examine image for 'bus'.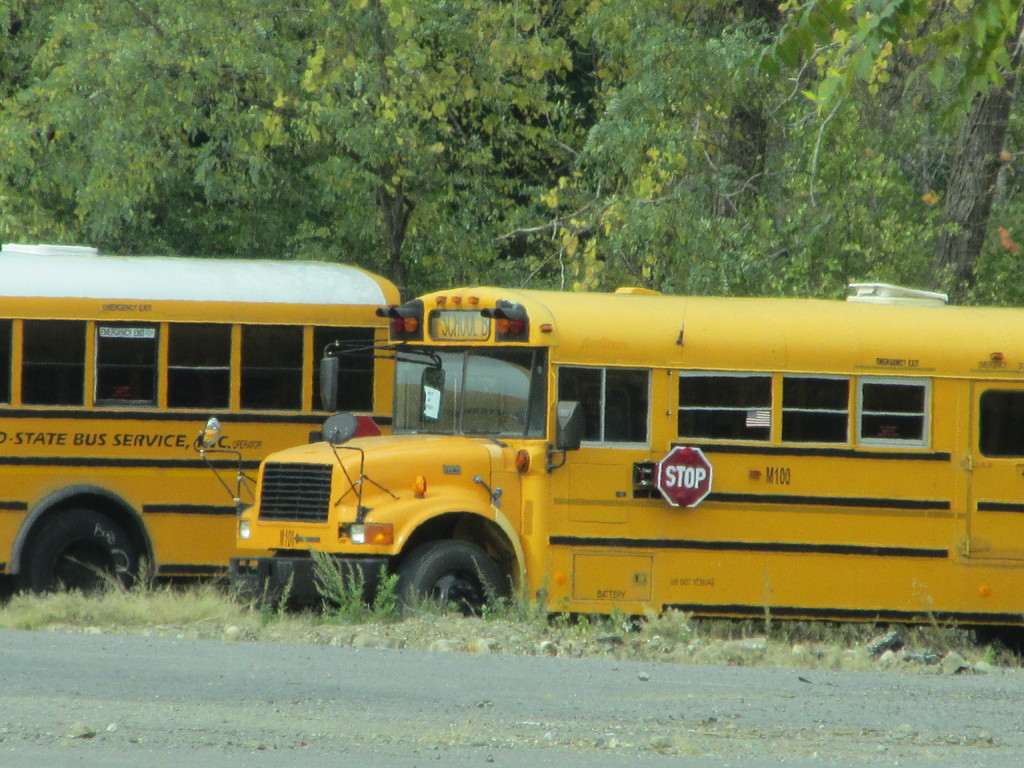
Examination result: box(193, 280, 1023, 659).
